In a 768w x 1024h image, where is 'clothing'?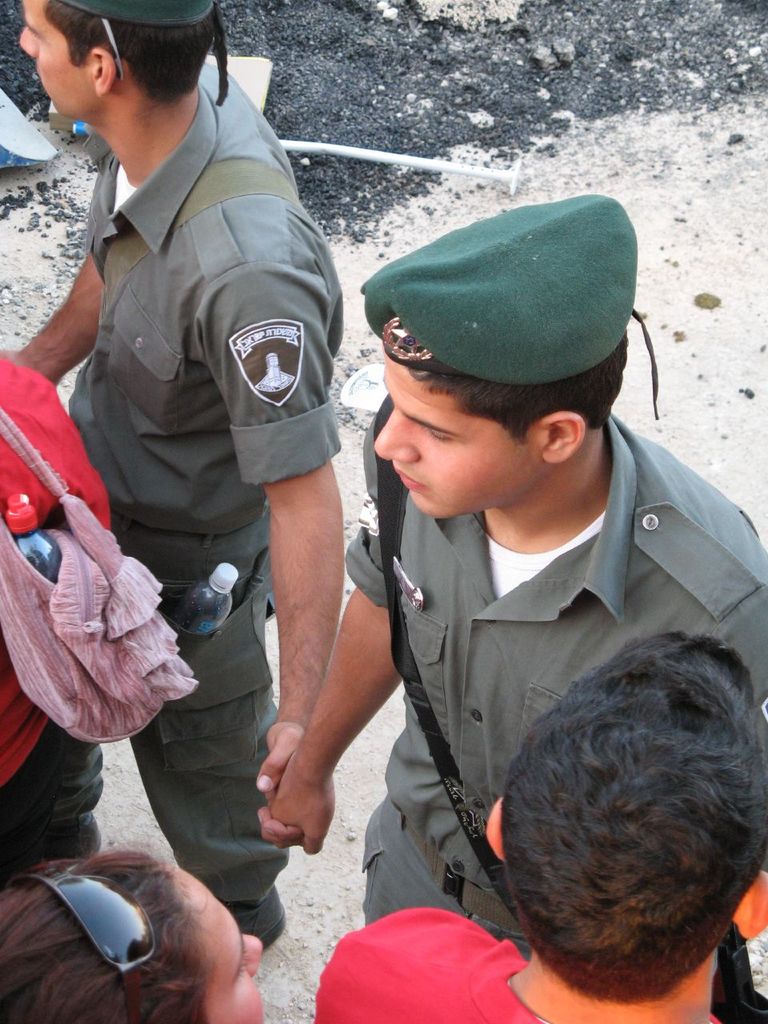
x1=0, y1=0, x2=347, y2=795.
